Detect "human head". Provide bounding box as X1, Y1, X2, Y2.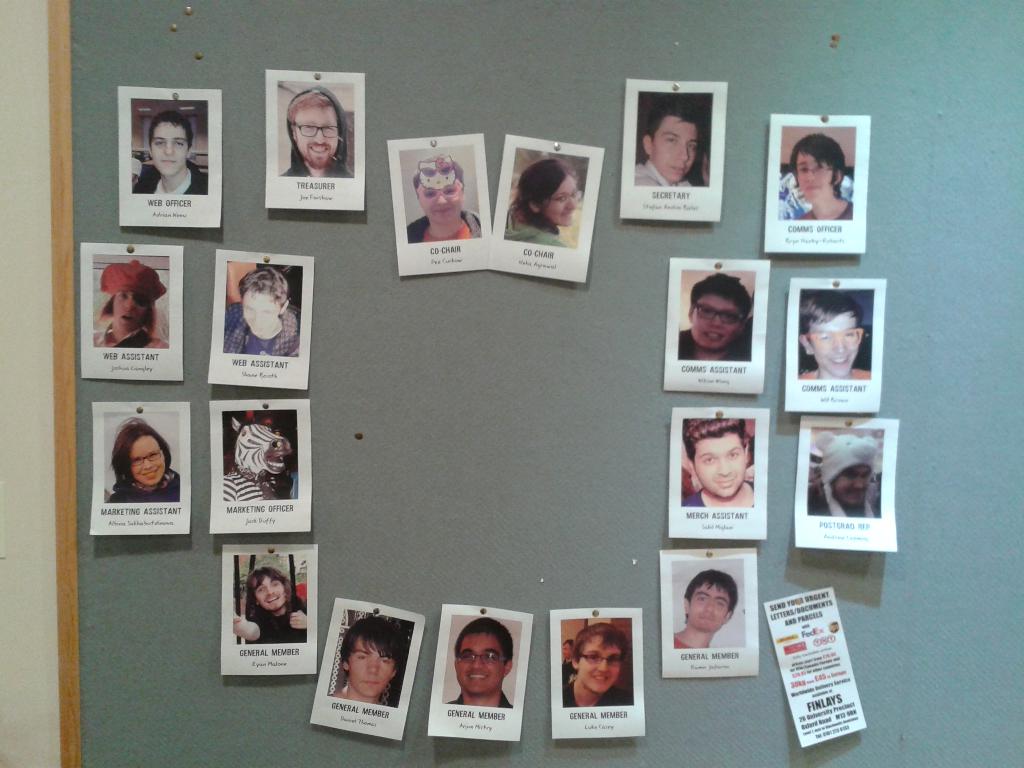
344, 618, 403, 701.
